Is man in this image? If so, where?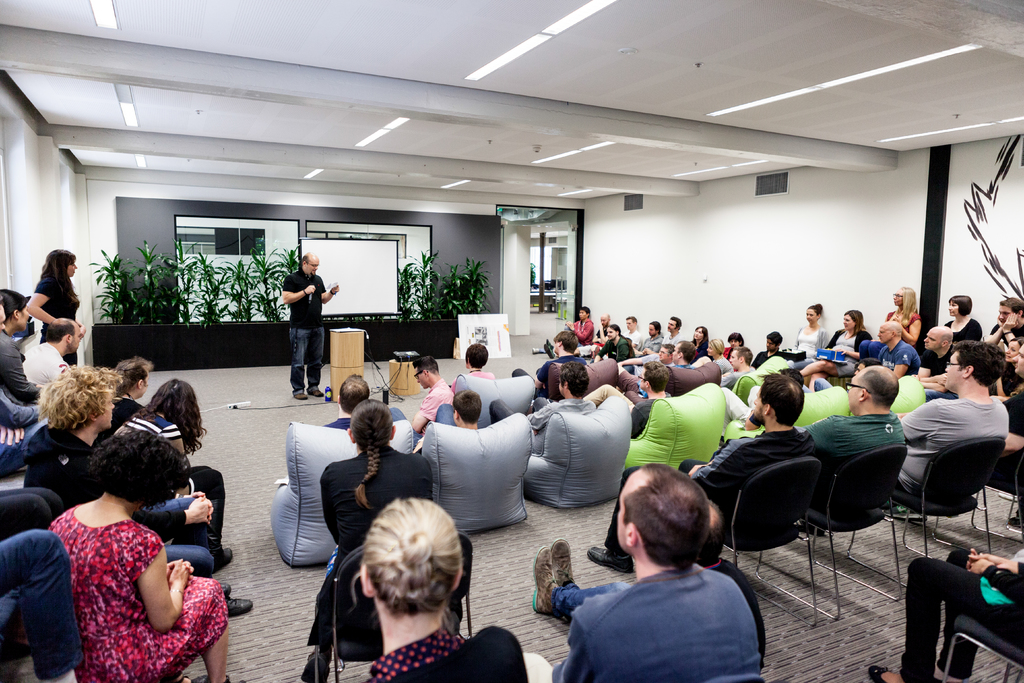
Yes, at (512,331,579,399).
